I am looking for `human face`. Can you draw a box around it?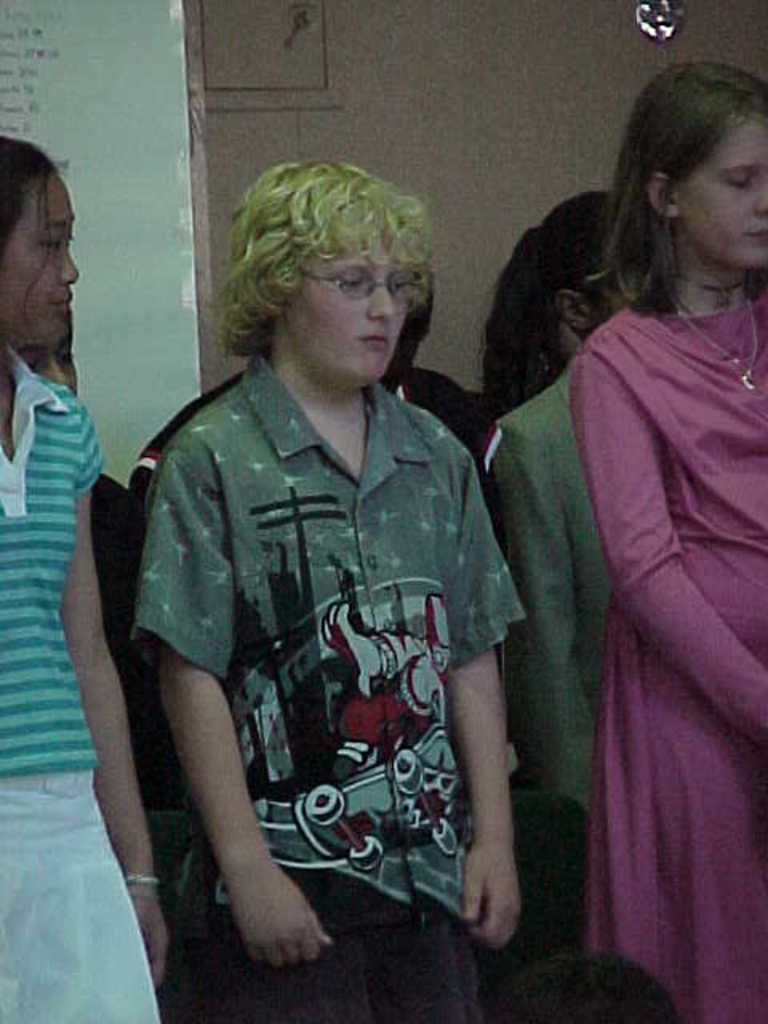
Sure, the bounding box is x1=0 y1=178 x2=80 y2=347.
